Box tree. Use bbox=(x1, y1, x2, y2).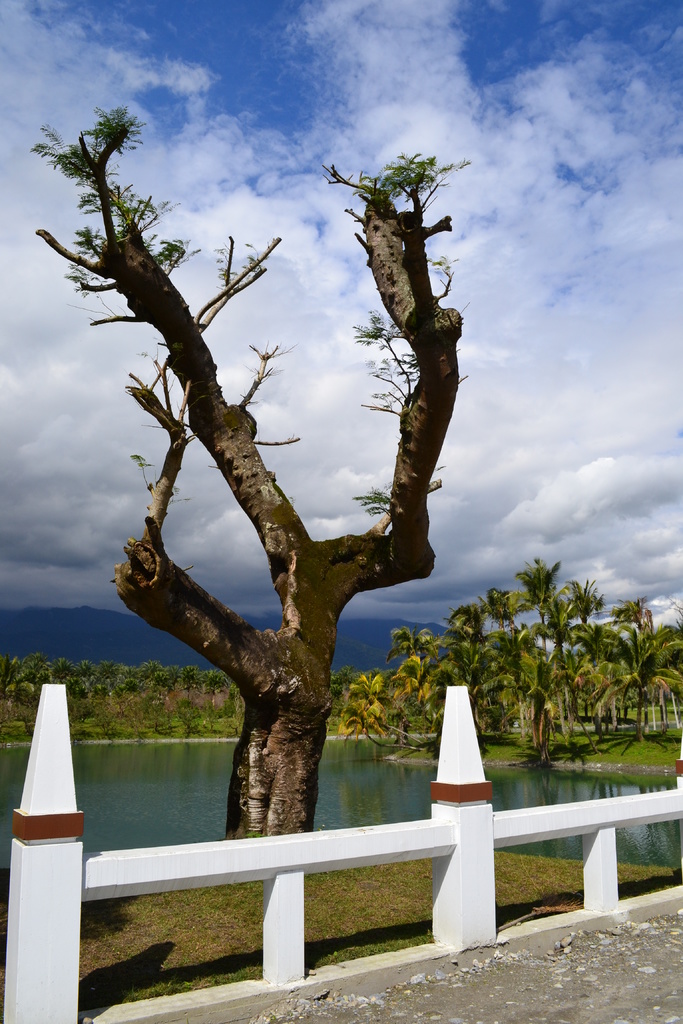
bbox=(35, 106, 465, 836).
